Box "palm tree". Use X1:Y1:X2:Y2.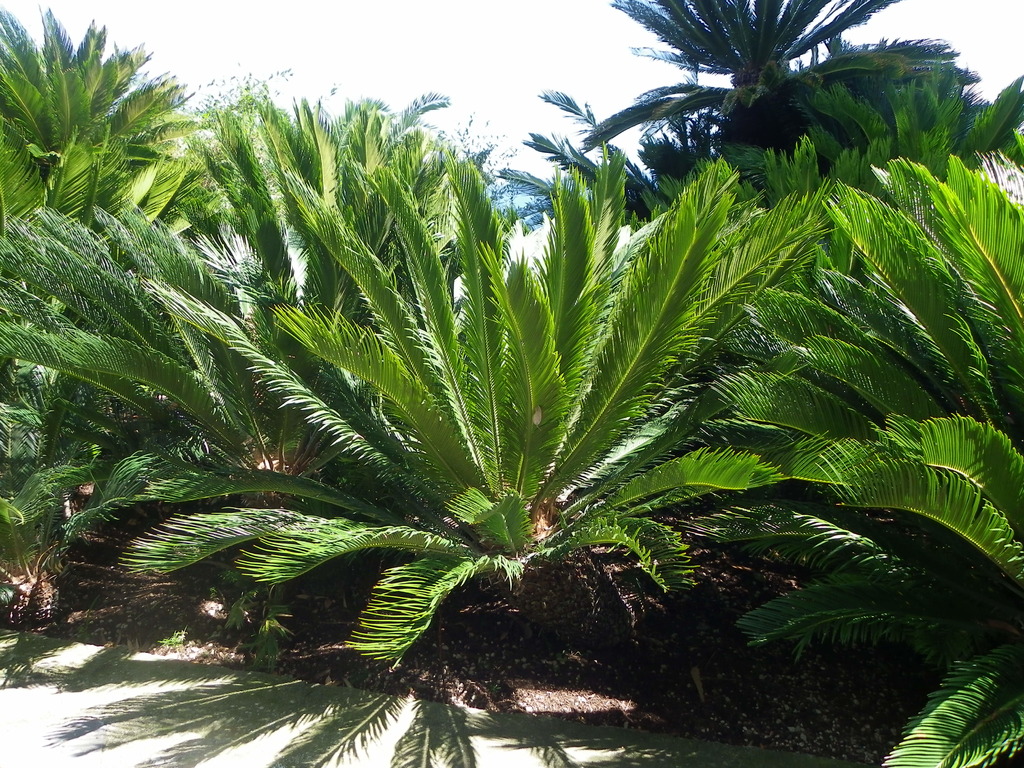
378:235:761:664.
